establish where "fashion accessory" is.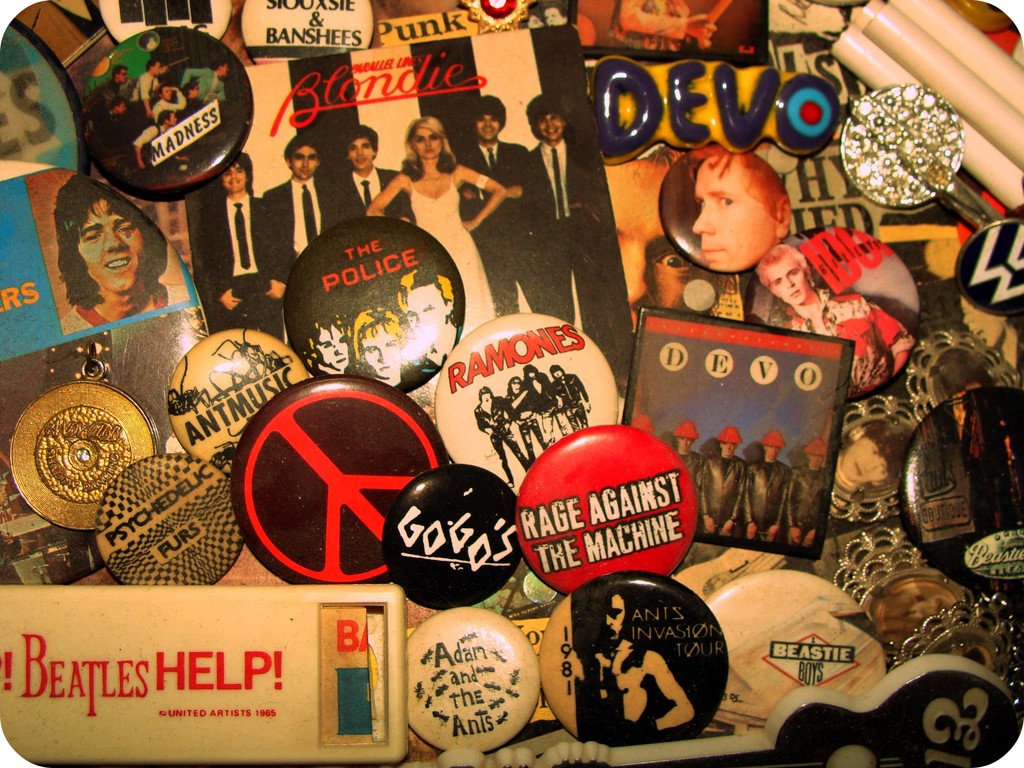
Established at x1=300, y1=182, x2=317, y2=244.
